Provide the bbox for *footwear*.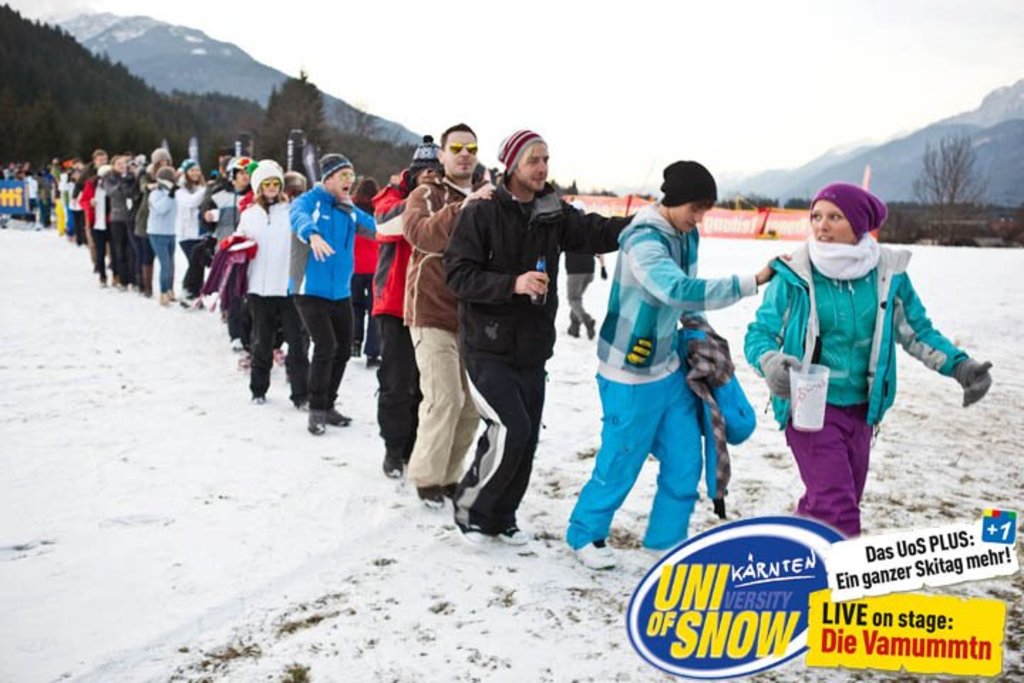
bbox(377, 441, 415, 480).
